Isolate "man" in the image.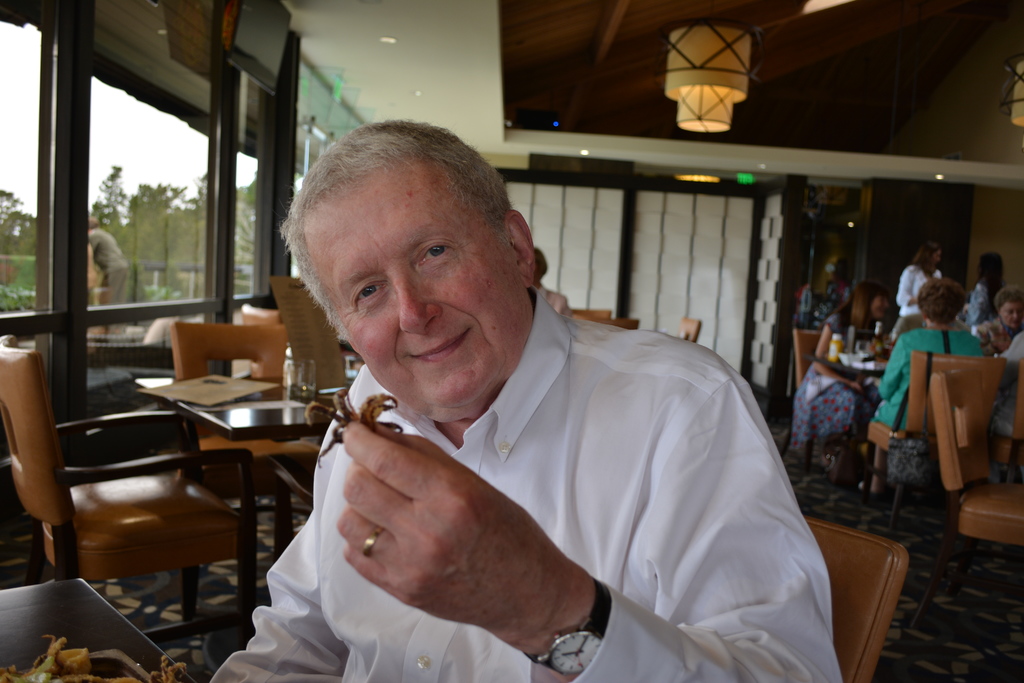
Isolated region: pyautogui.locateOnScreen(202, 133, 844, 664).
